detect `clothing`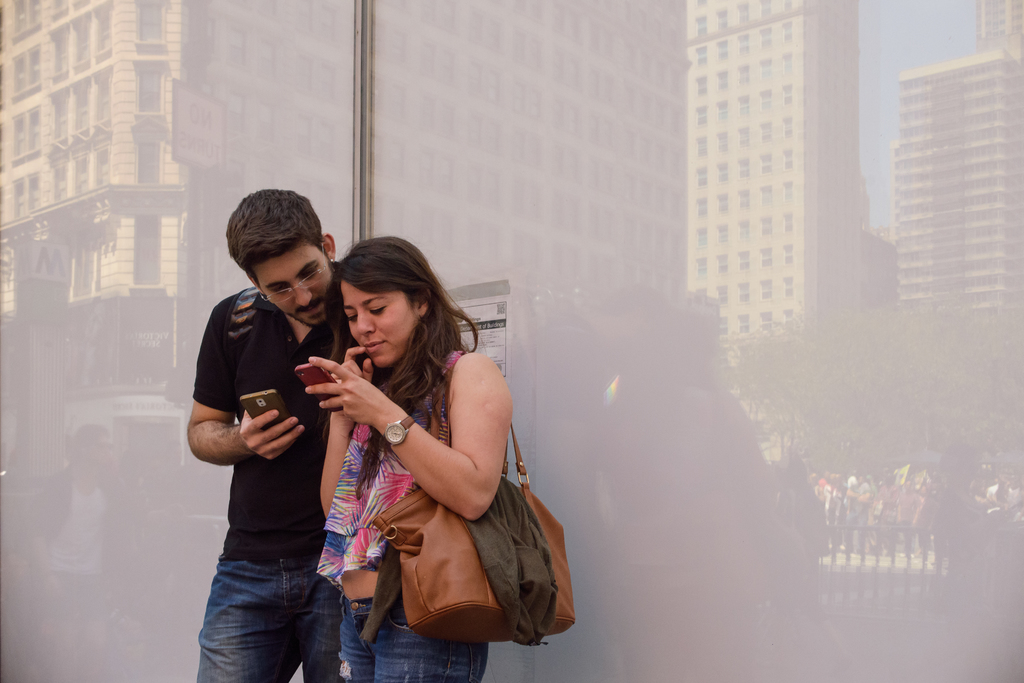
[186, 283, 346, 682]
